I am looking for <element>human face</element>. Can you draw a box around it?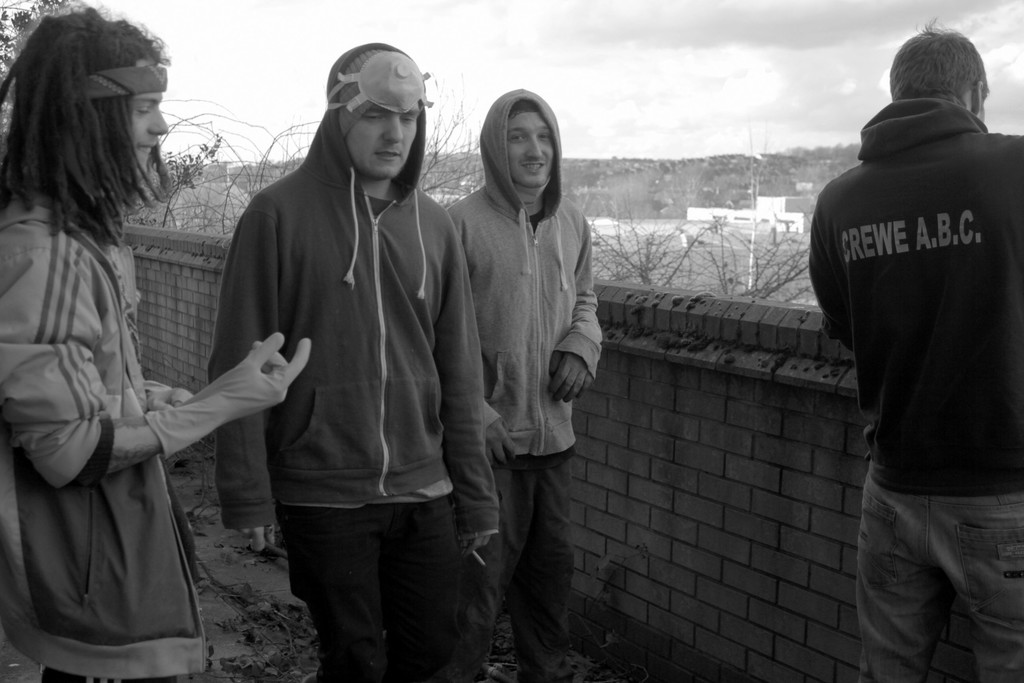
Sure, the bounding box is [340, 113, 420, 181].
